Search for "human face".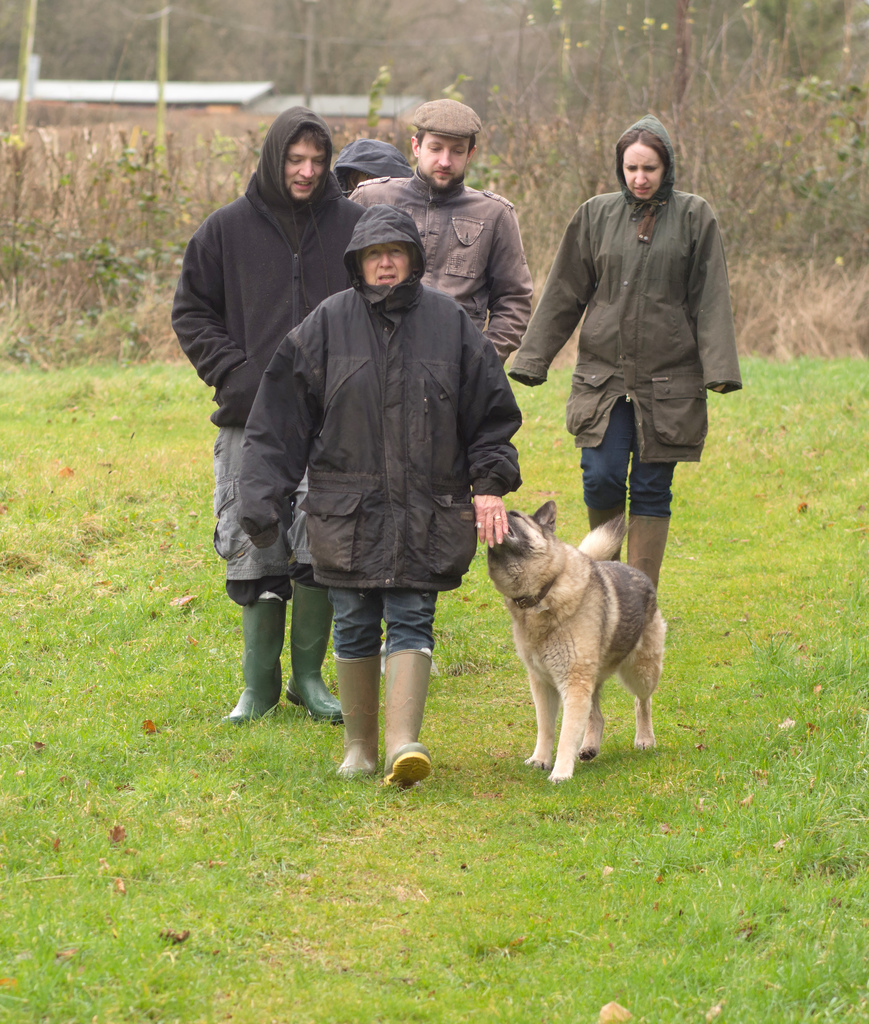
Found at {"x1": 359, "y1": 247, "x2": 409, "y2": 287}.
